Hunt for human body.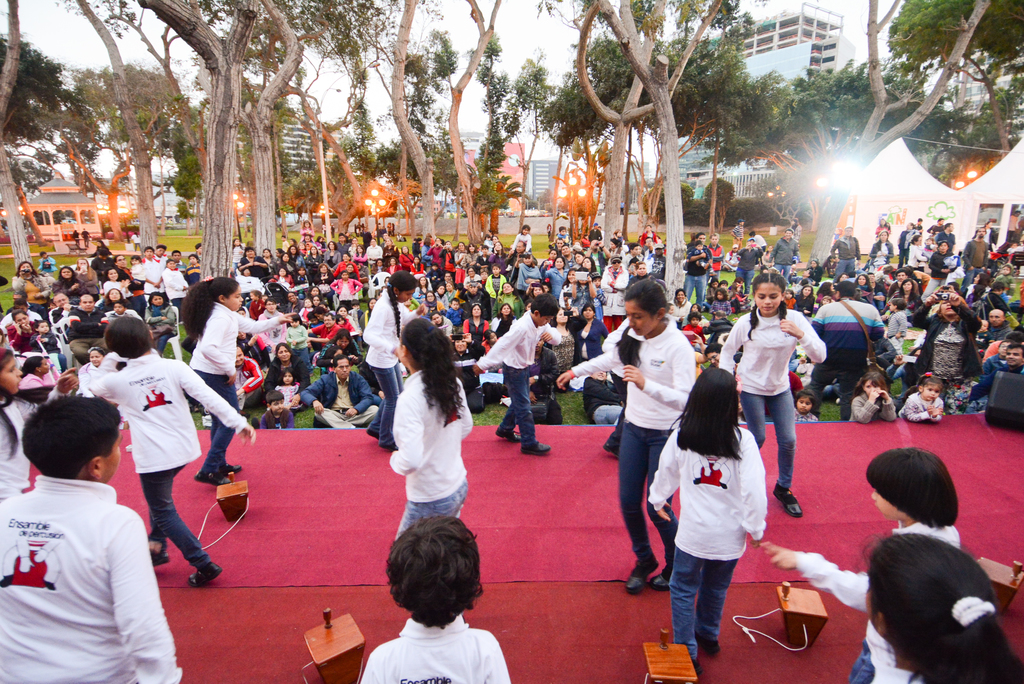
Hunted down at pyautogui.locateOnScreen(767, 517, 956, 683).
